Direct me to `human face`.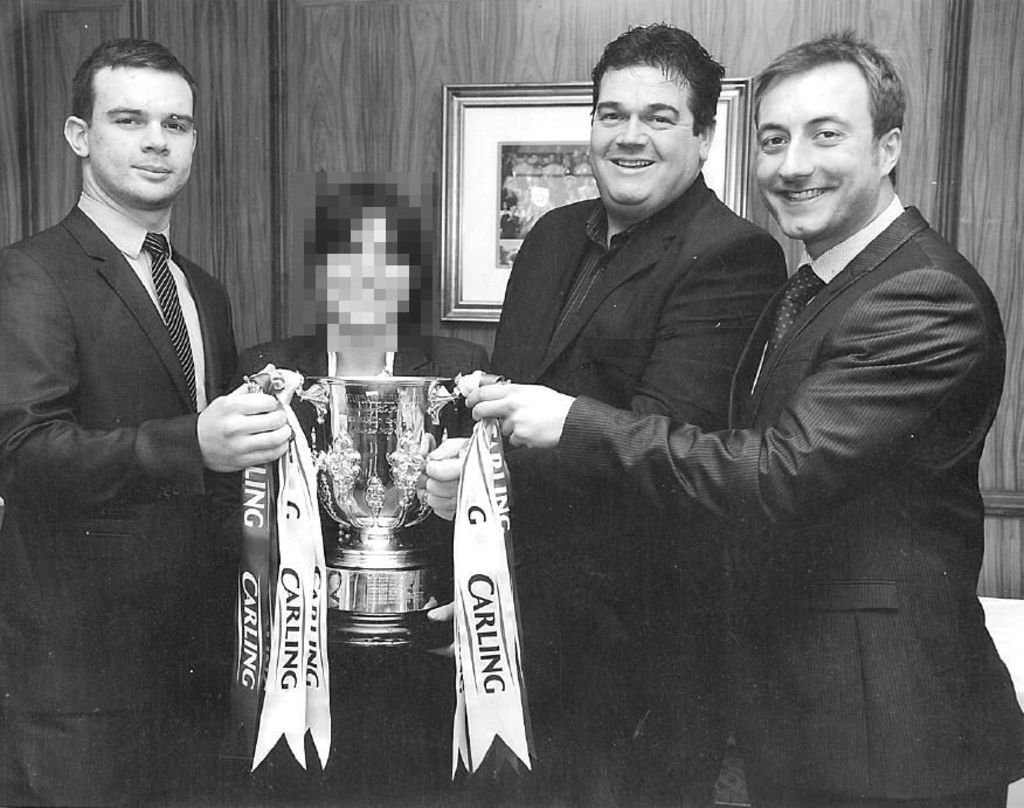
Direction: <region>94, 72, 198, 201</region>.
